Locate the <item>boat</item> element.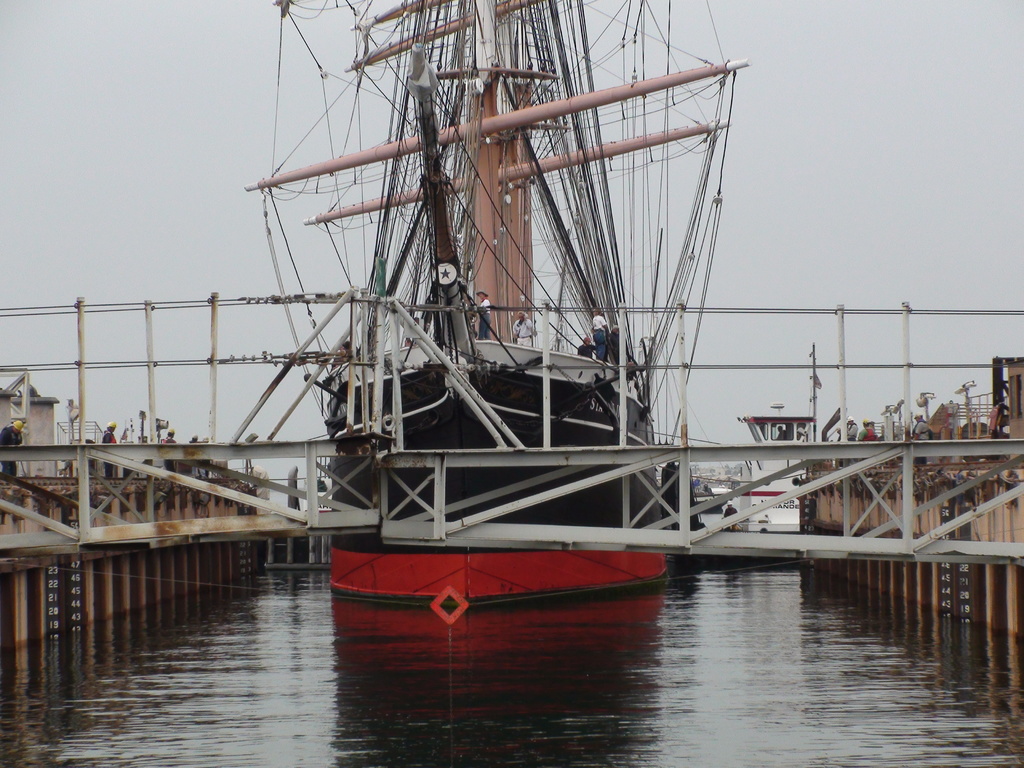
Element bbox: bbox=[180, 0, 796, 674].
